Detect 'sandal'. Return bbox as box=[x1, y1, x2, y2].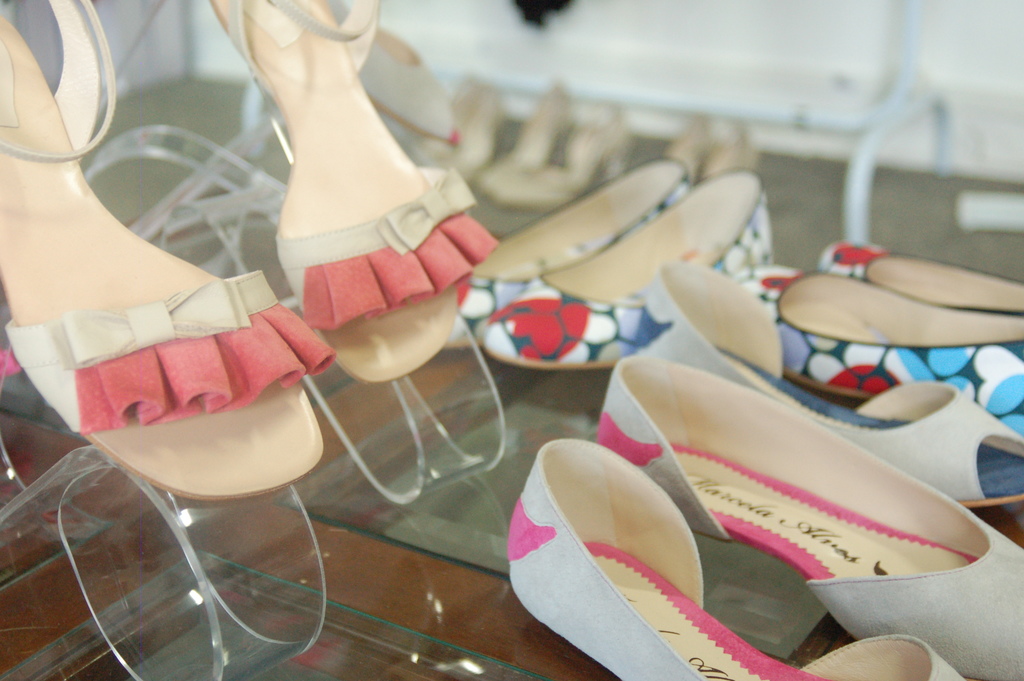
box=[193, 0, 493, 387].
